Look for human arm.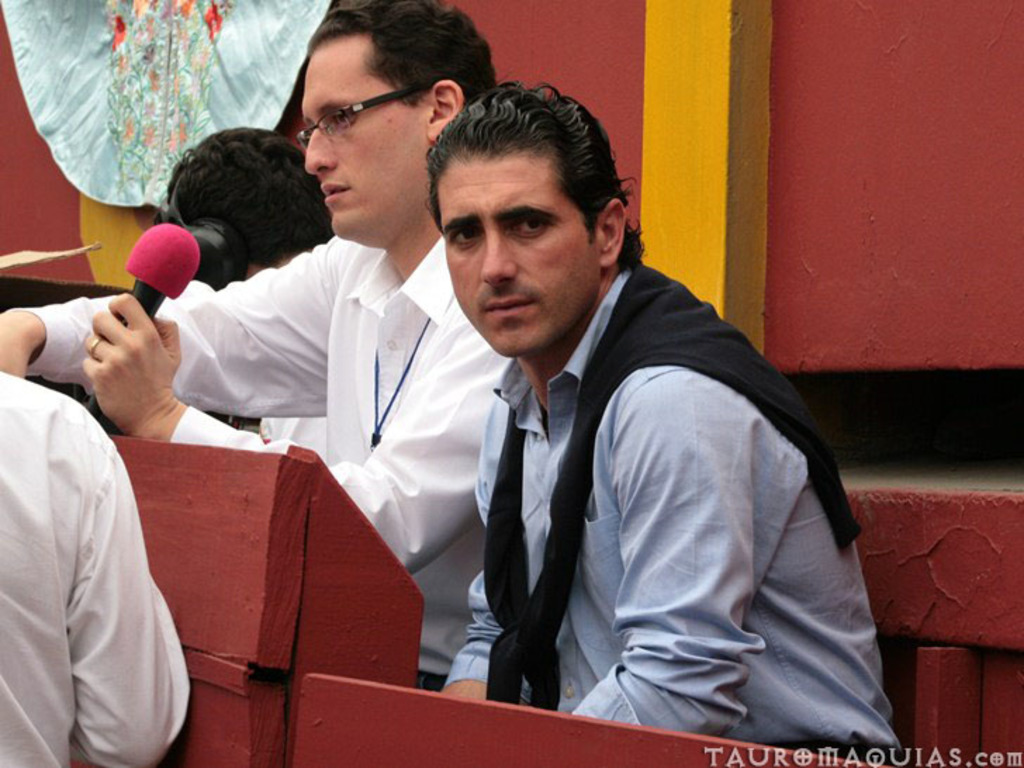
Found: BBox(77, 294, 515, 577).
